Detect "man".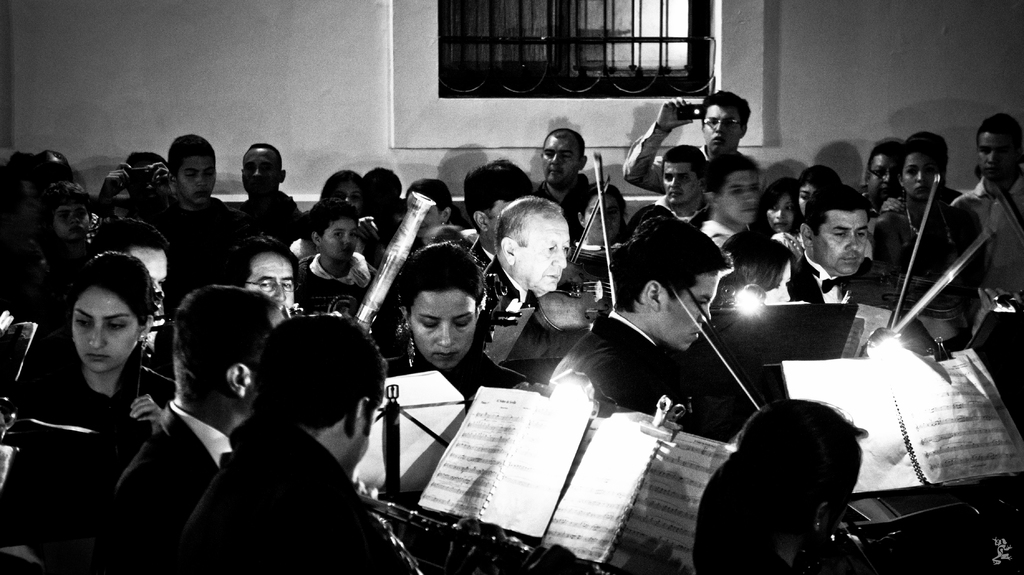
Detected at bbox(161, 305, 428, 574).
